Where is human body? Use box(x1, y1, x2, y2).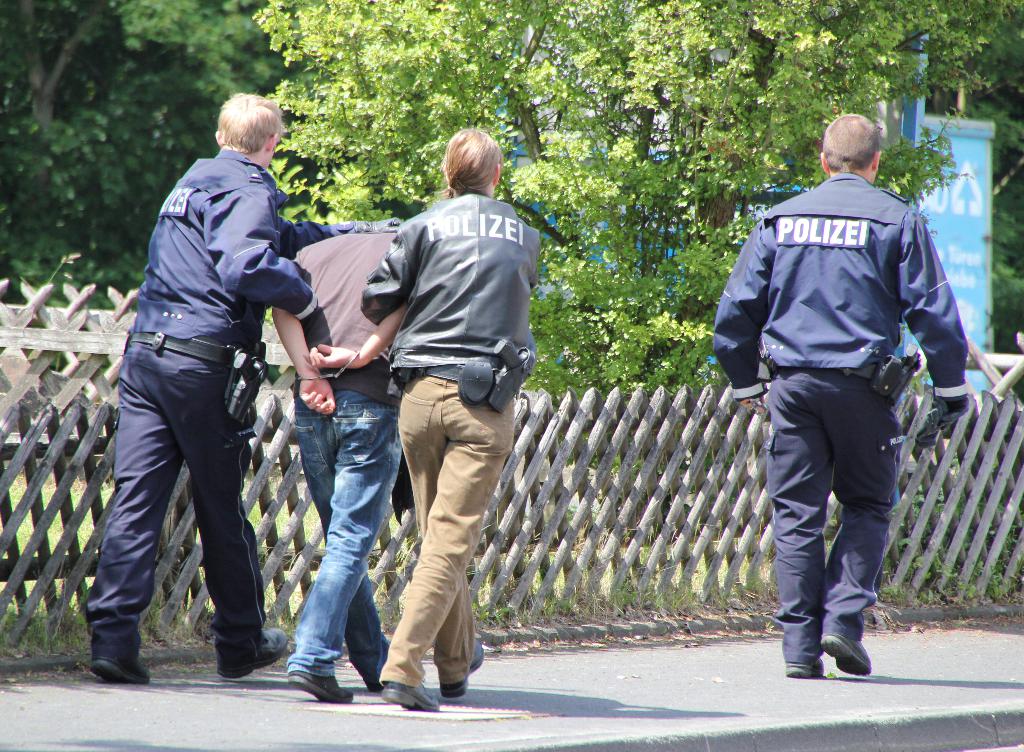
box(84, 140, 405, 684).
